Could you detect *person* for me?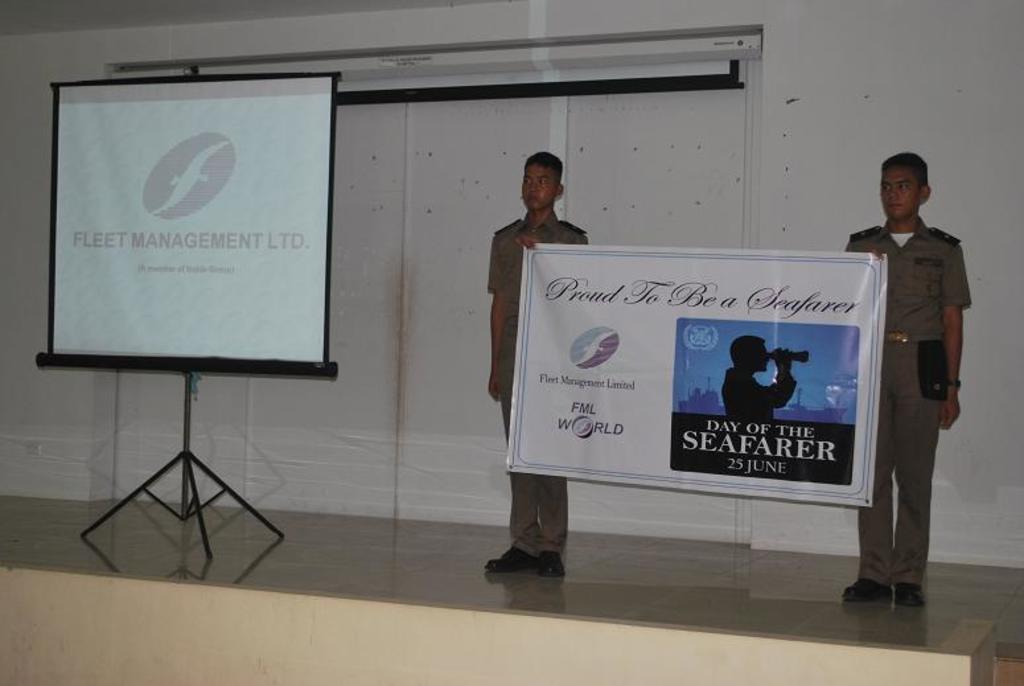
Detection result: (x1=852, y1=149, x2=975, y2=609).
